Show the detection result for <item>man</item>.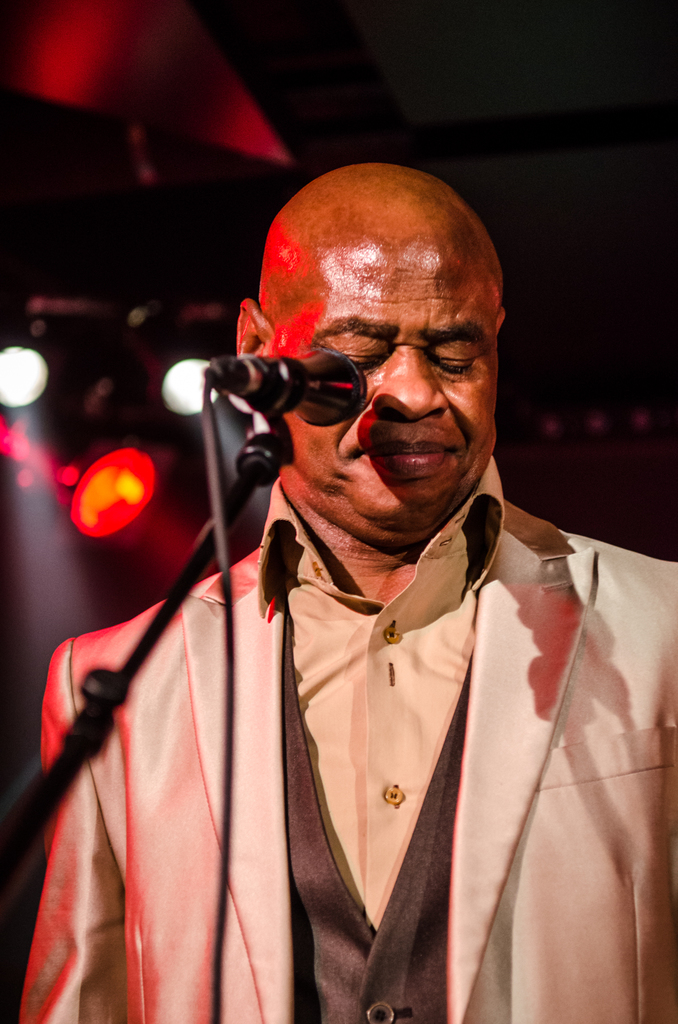
(91,162,648,986).
